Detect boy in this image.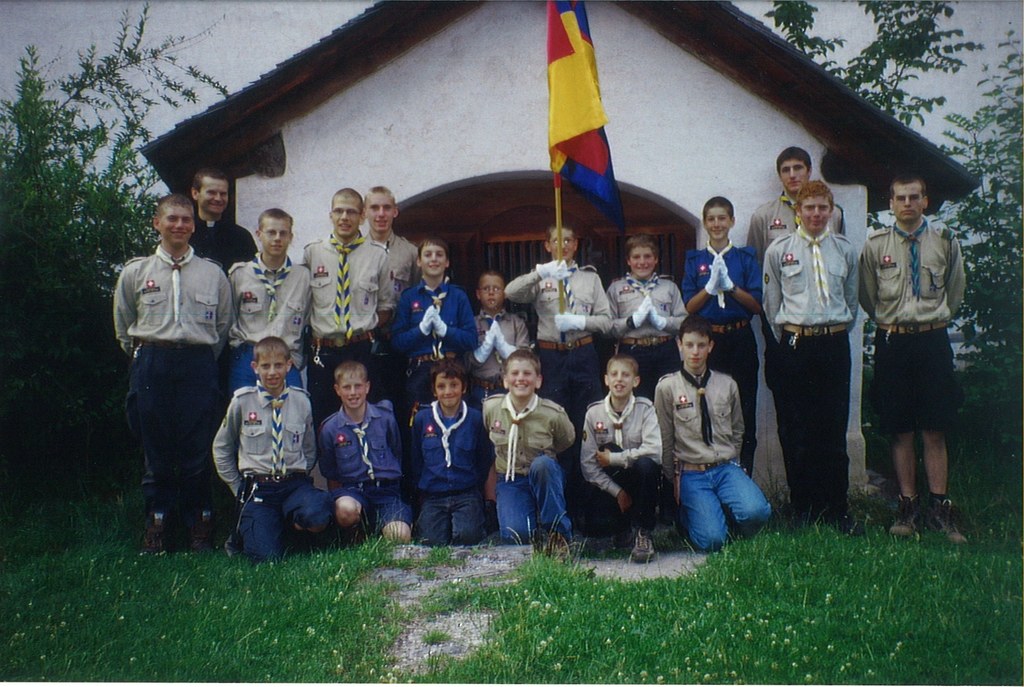
Detection: [left=464, top=270, right=541, bottom=393].
